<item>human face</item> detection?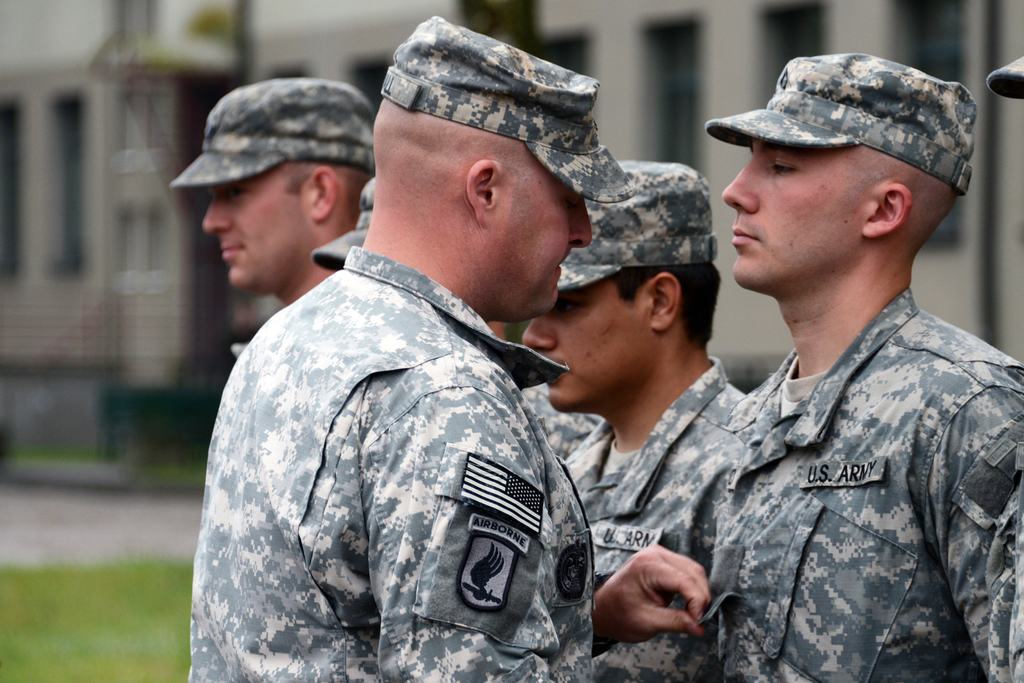
select_region(193, 183, 320, 295)
